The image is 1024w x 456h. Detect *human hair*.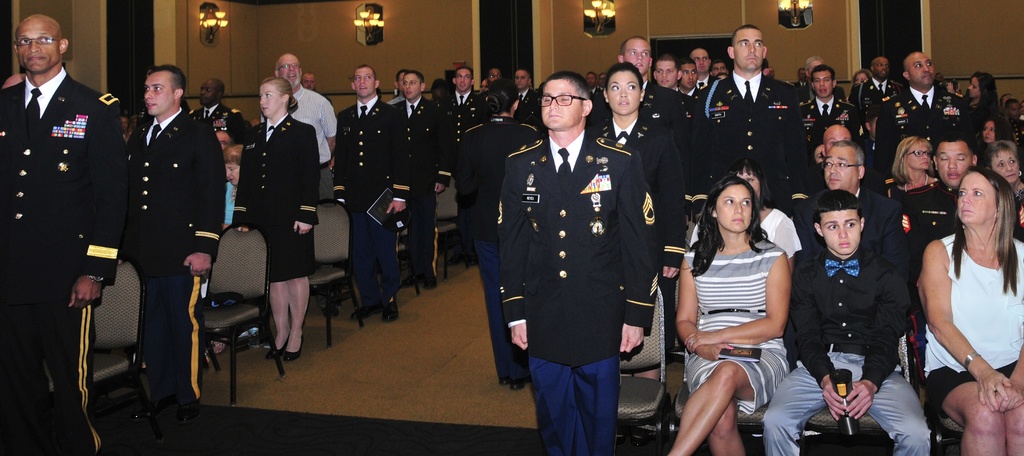
Detection: <bbox>892, 132, 941, 186</bbox>.
